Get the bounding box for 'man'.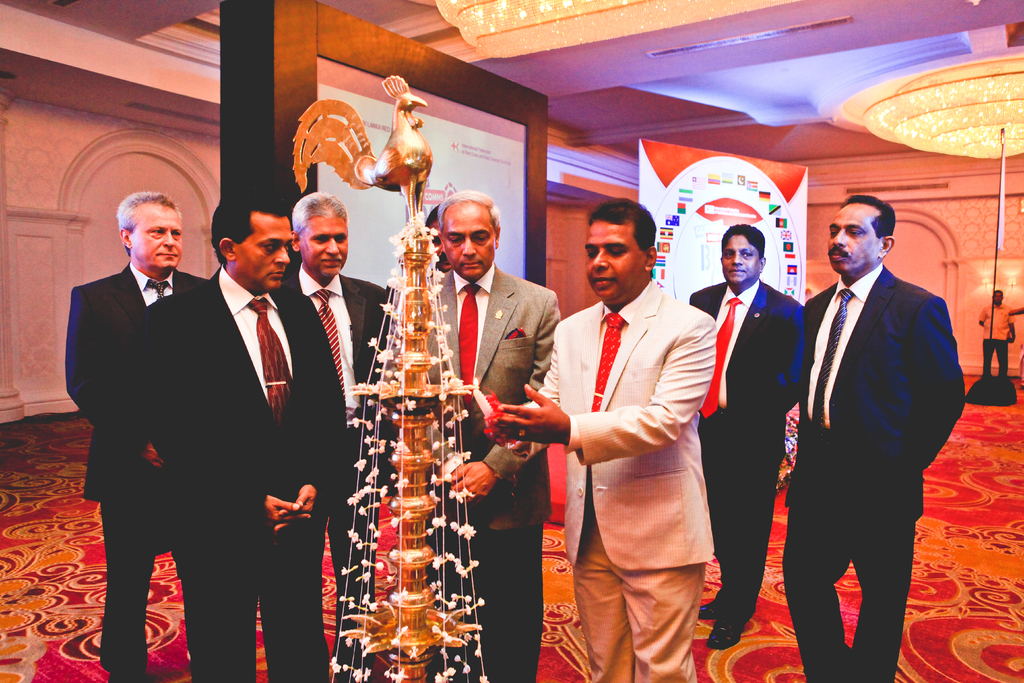
{"left": 977, "top": 286, "right": 1016, "bottom": 384}.
